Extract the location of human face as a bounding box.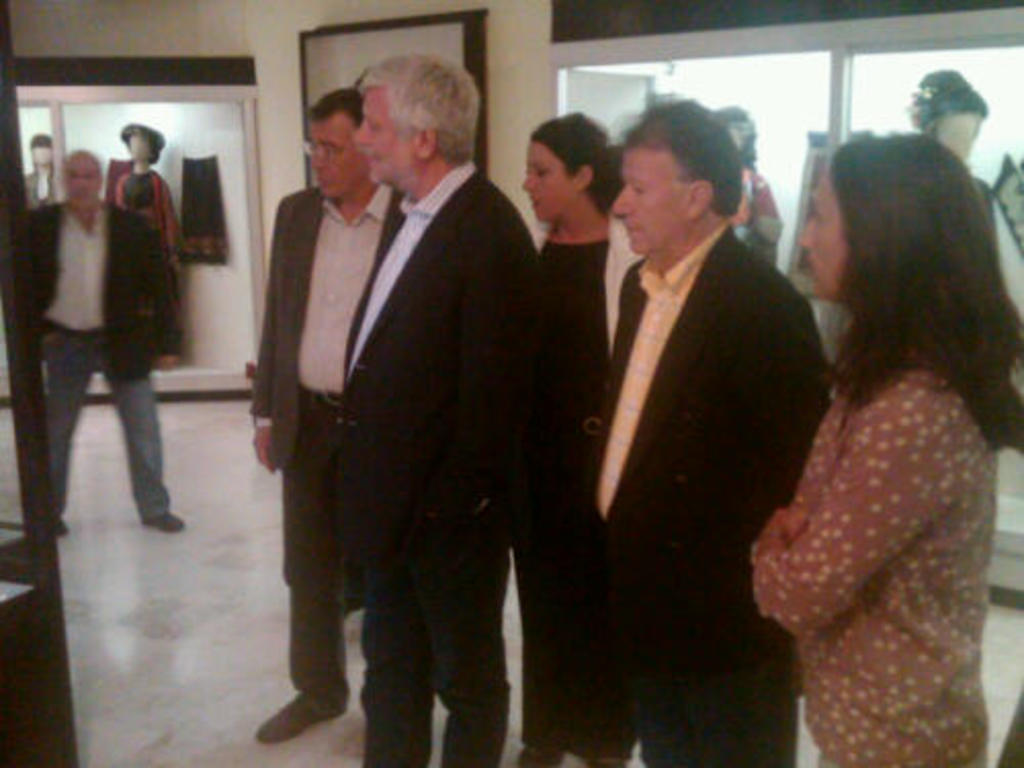
x1=610 y1=145 x2=686 y2=254.
